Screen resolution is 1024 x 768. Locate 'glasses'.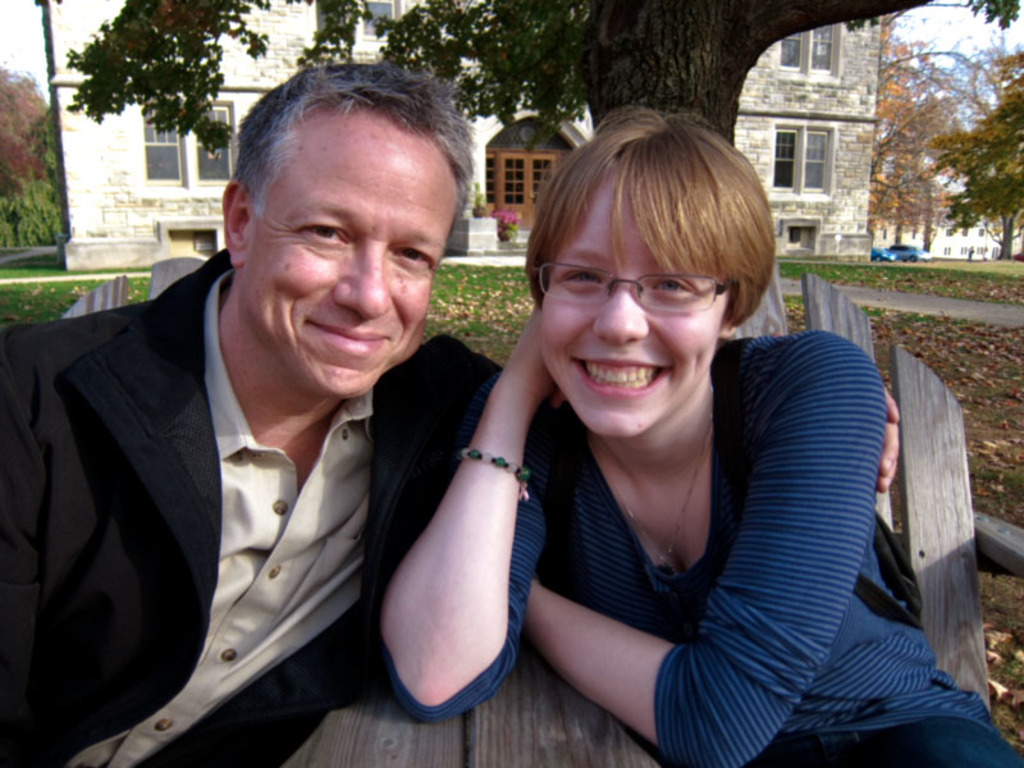
{"left": 532, "top": 261, "right": 746, "bottom": 316}.
